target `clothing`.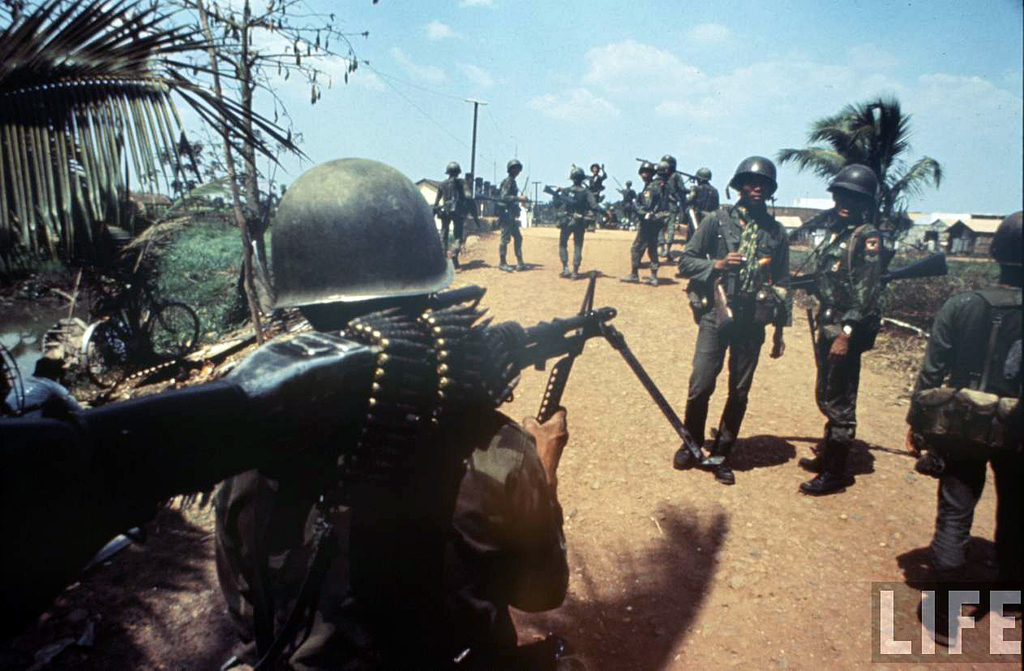
Target region: [left=214, top=406, right=570, bottom=670].
